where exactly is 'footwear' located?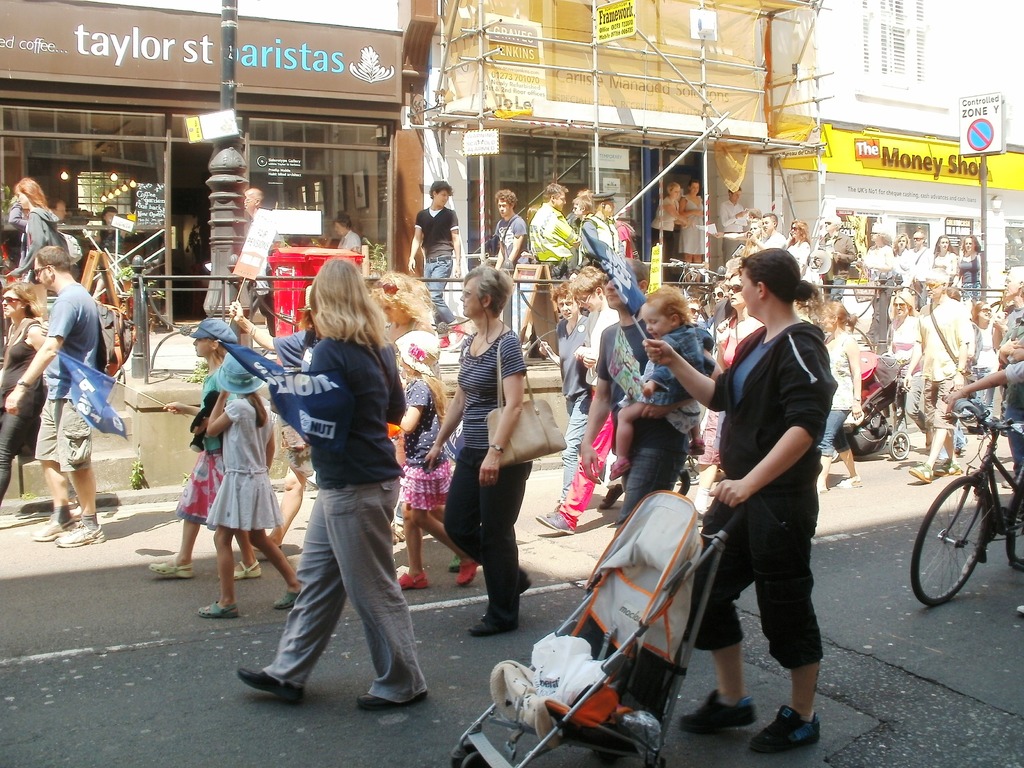
Its bounding box is bbox=(534, 512, 574, 534).
